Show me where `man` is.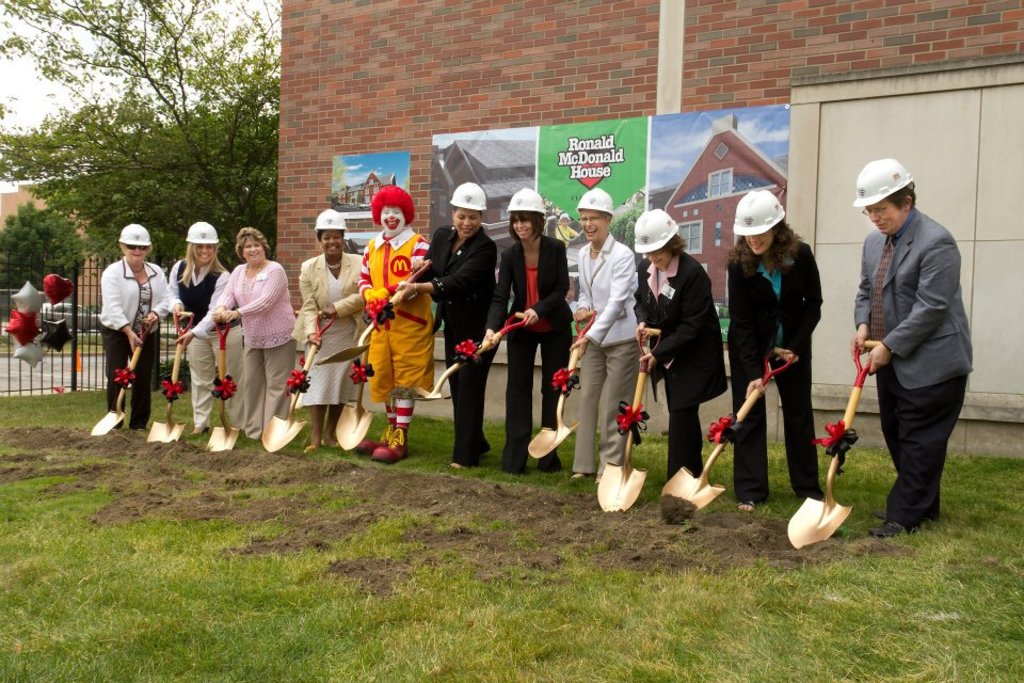
`man` is at 836, 150, 980, 543.
